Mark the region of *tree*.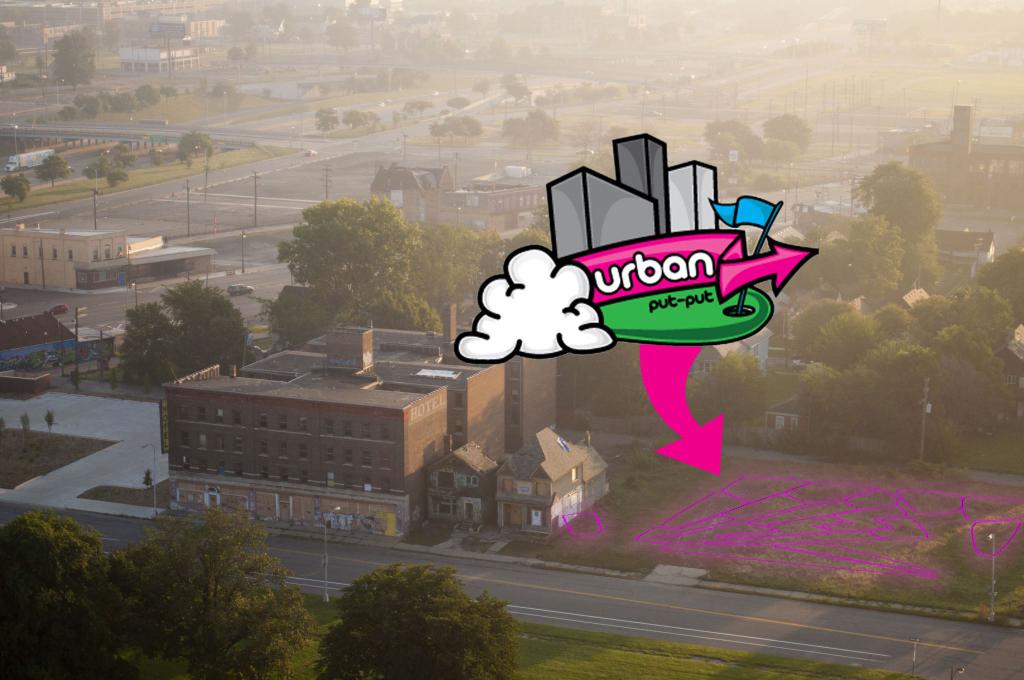
Region: l=92, t=505, r=310, b=679.
